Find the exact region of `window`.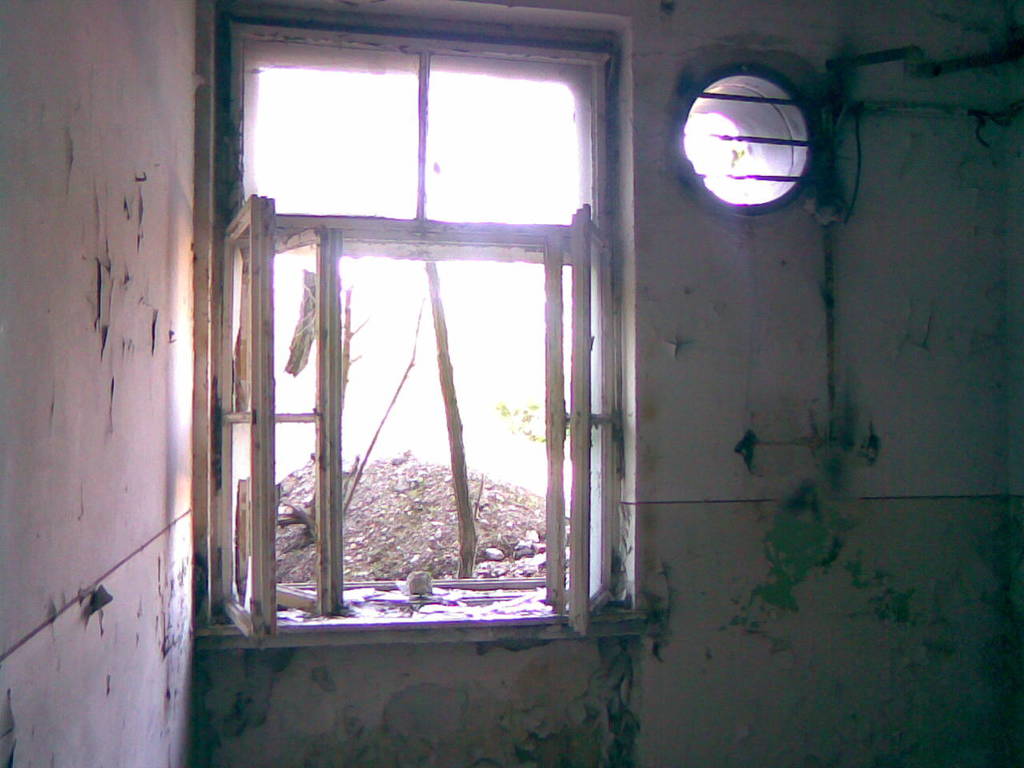
Exact region: (201, 0, 650, 647).
